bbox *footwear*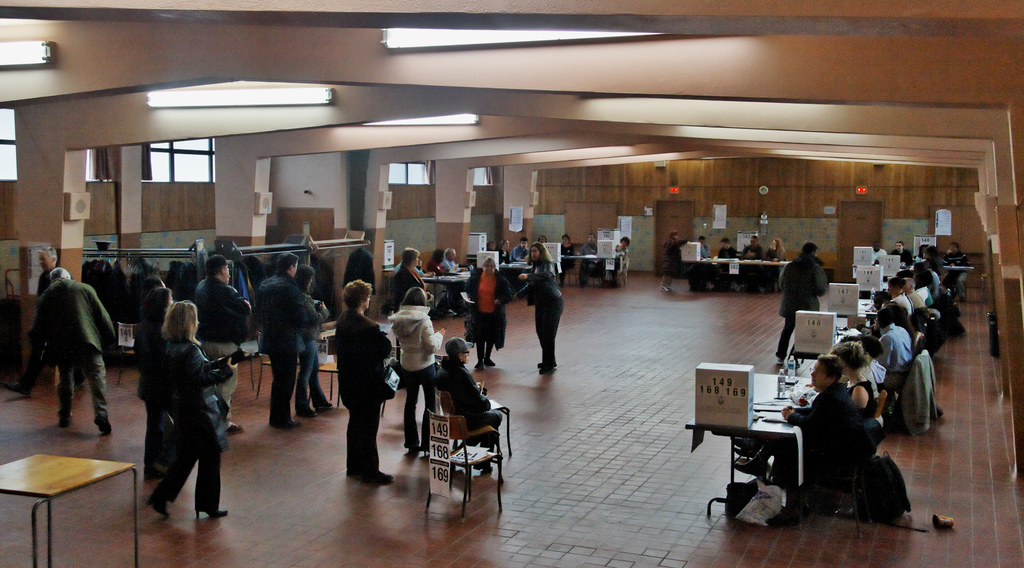
Rect(424, 447, 429, 458)
